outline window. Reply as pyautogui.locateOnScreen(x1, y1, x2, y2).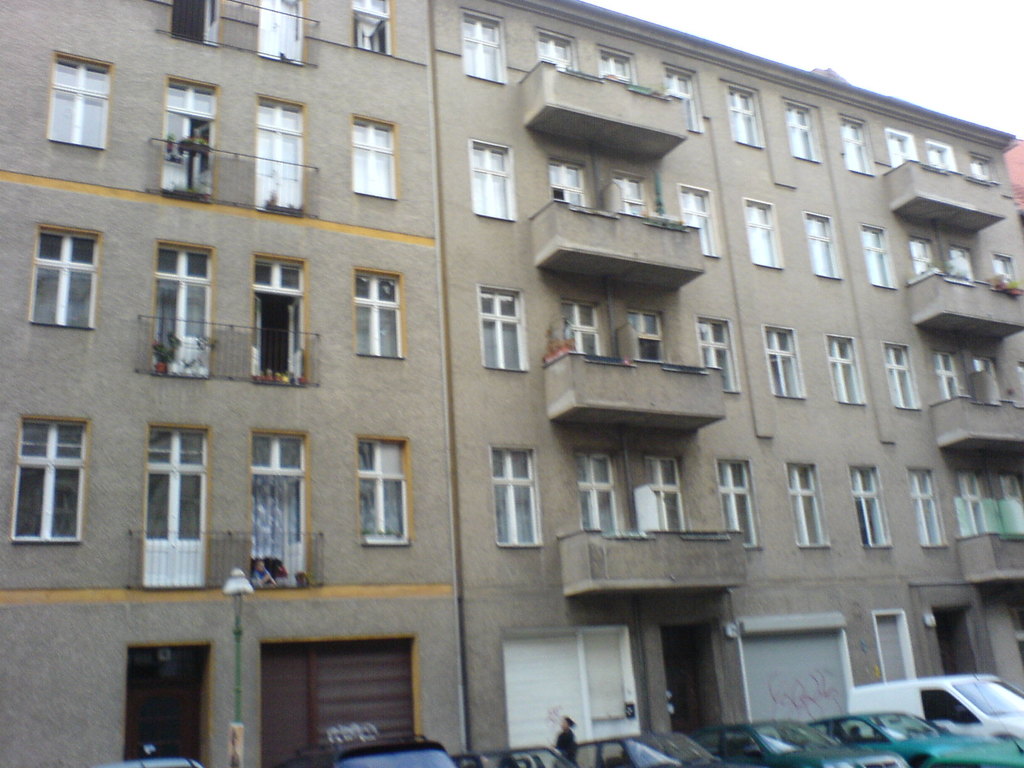
pyautogui.locateOnScreen(849, 468, 882, 547).
